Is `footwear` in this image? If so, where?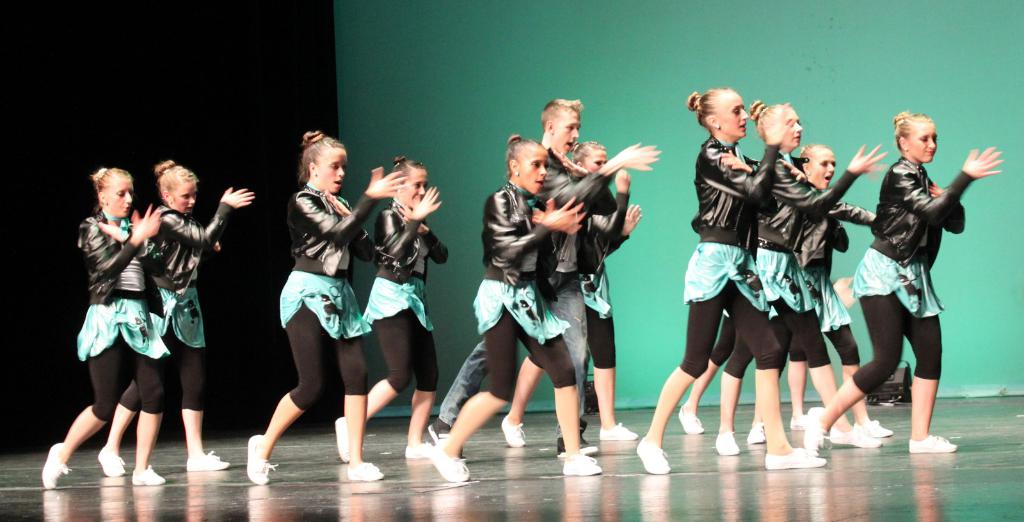
Yes, at box(764, 443, 824, 470).
